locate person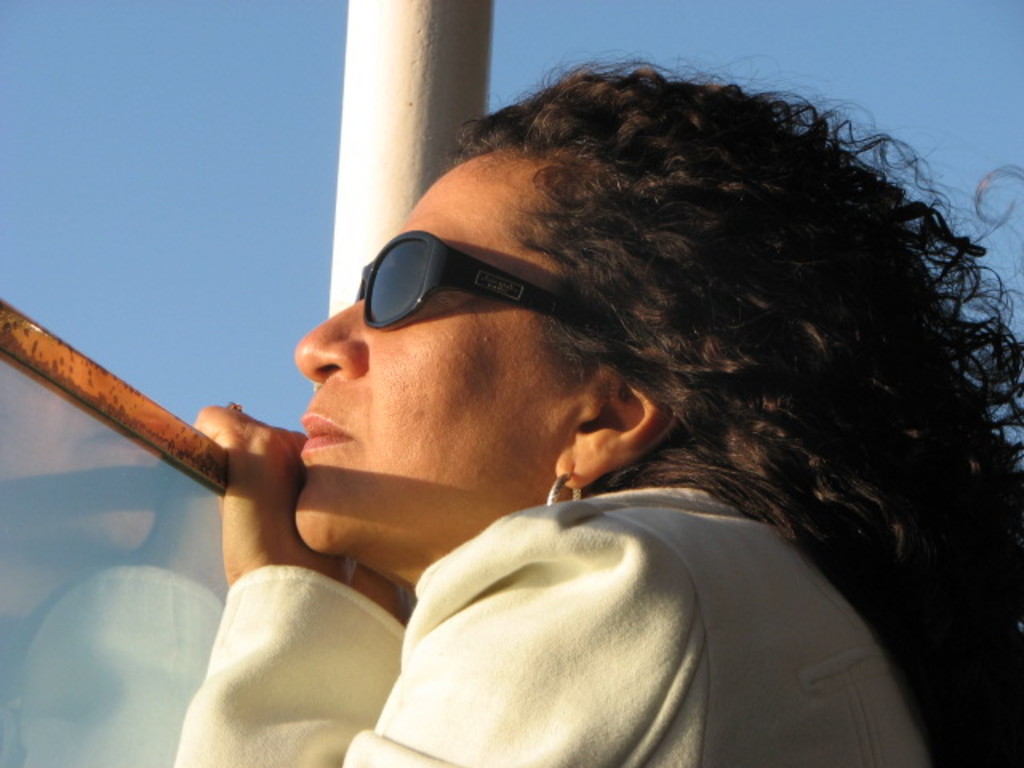
bbox(131, 67, 1002, 763)
